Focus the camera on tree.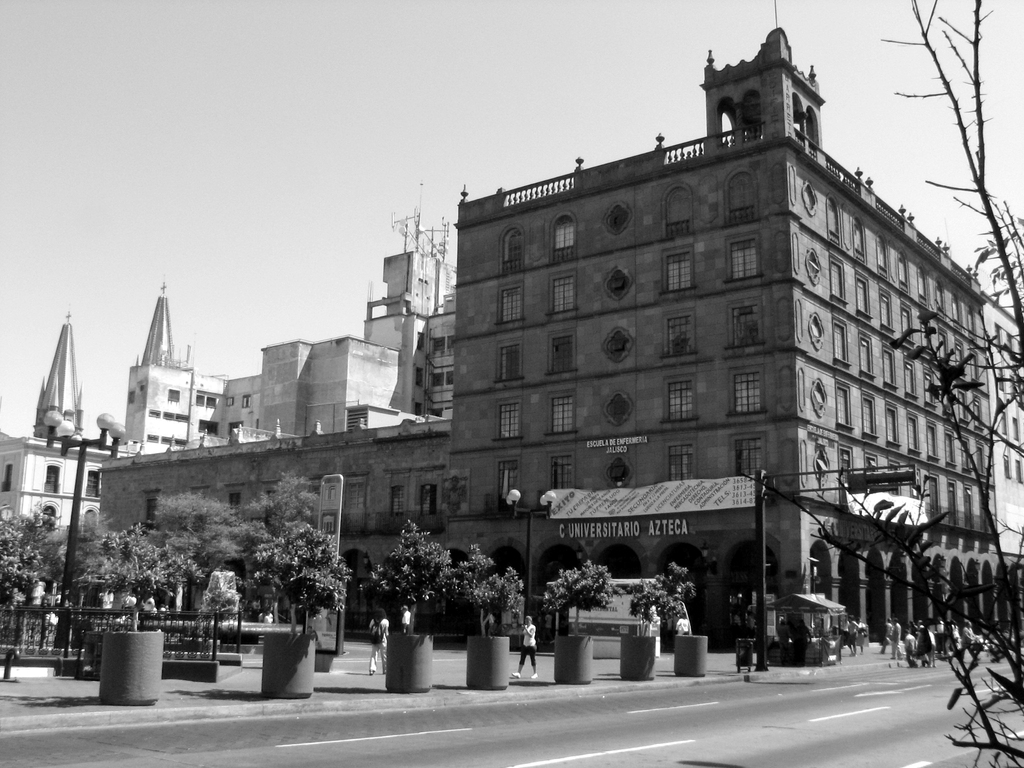
Focus region: pyautogui.locateOnScreen(378, 518, 458, 630).
